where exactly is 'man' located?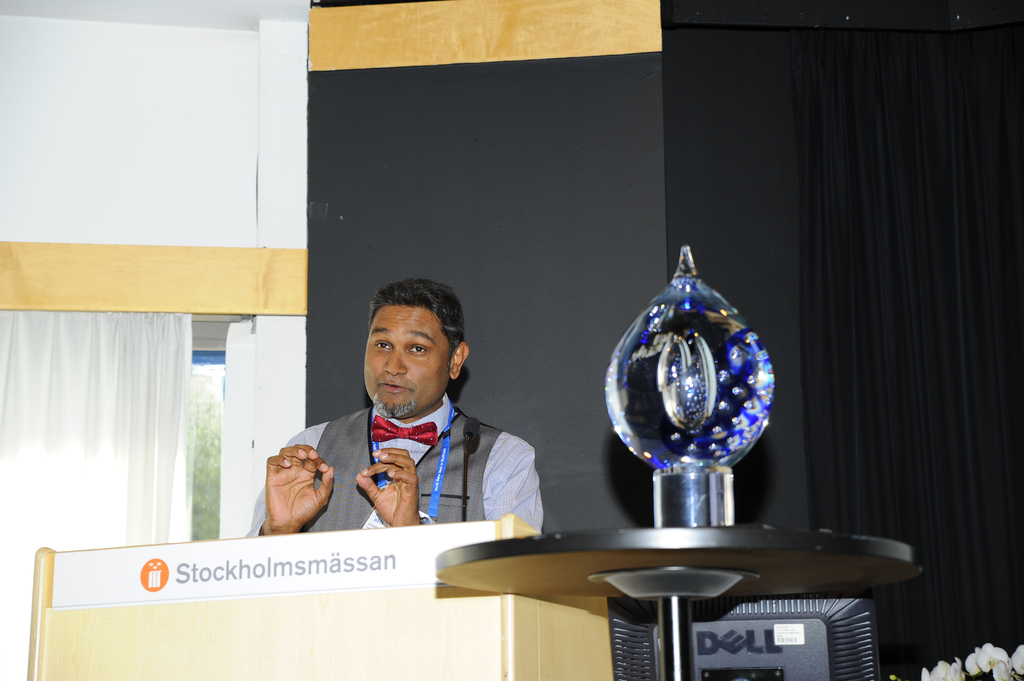
Its bounding box is BBox(274, 295, 548, 550).
